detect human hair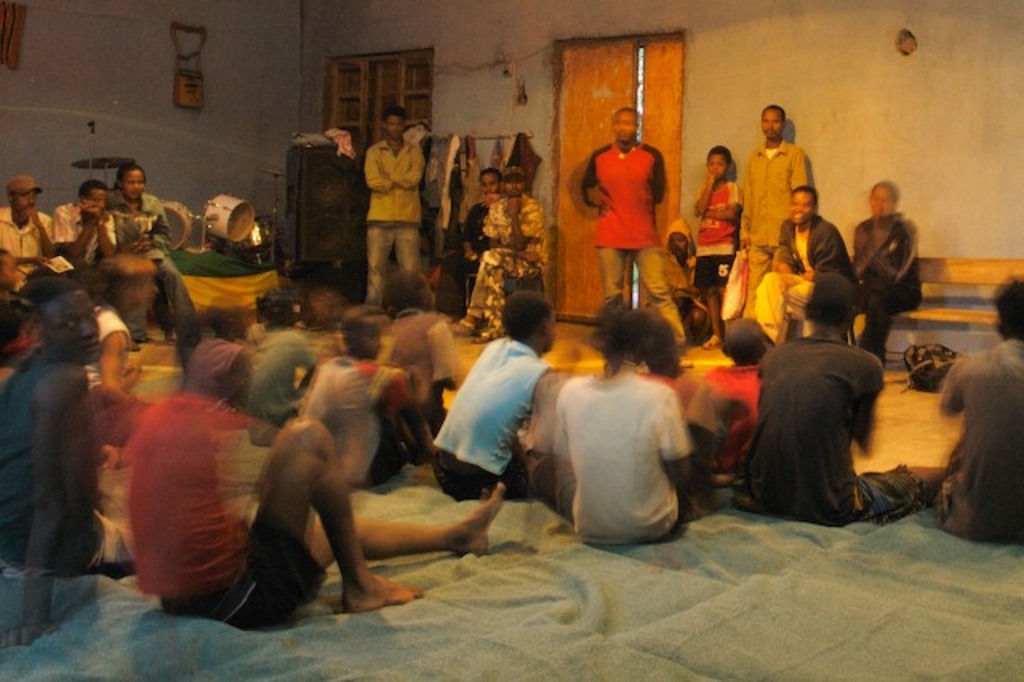
[384, 107, 410, 117]
